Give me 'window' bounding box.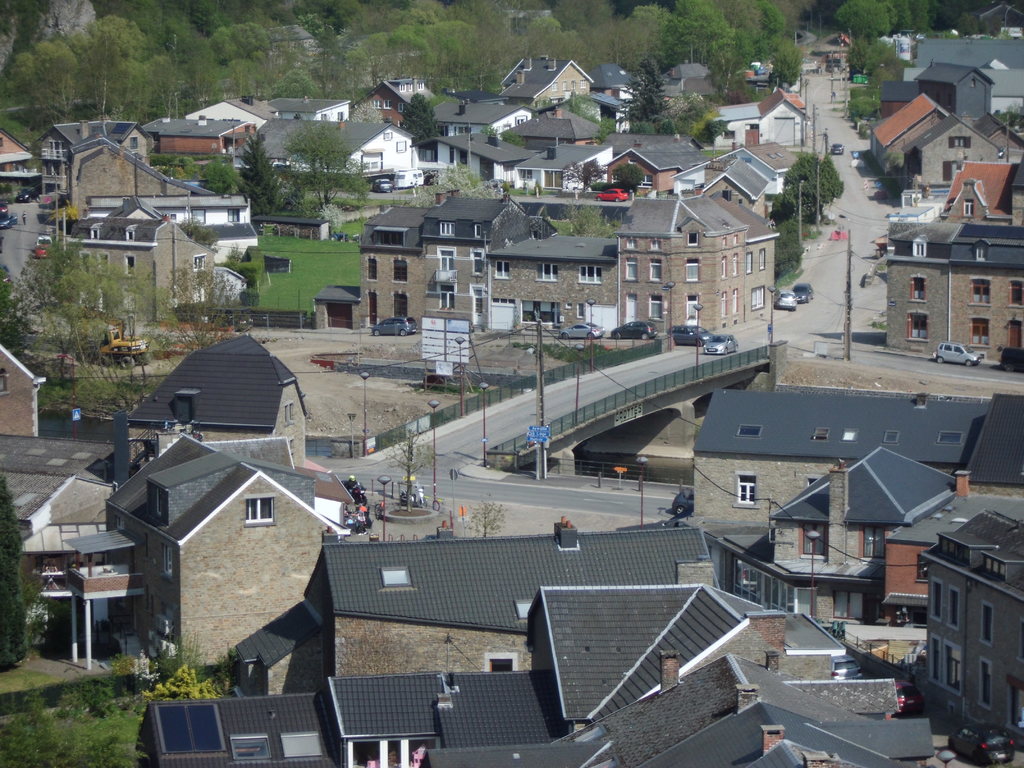
region(580, 264, 602, 287).
